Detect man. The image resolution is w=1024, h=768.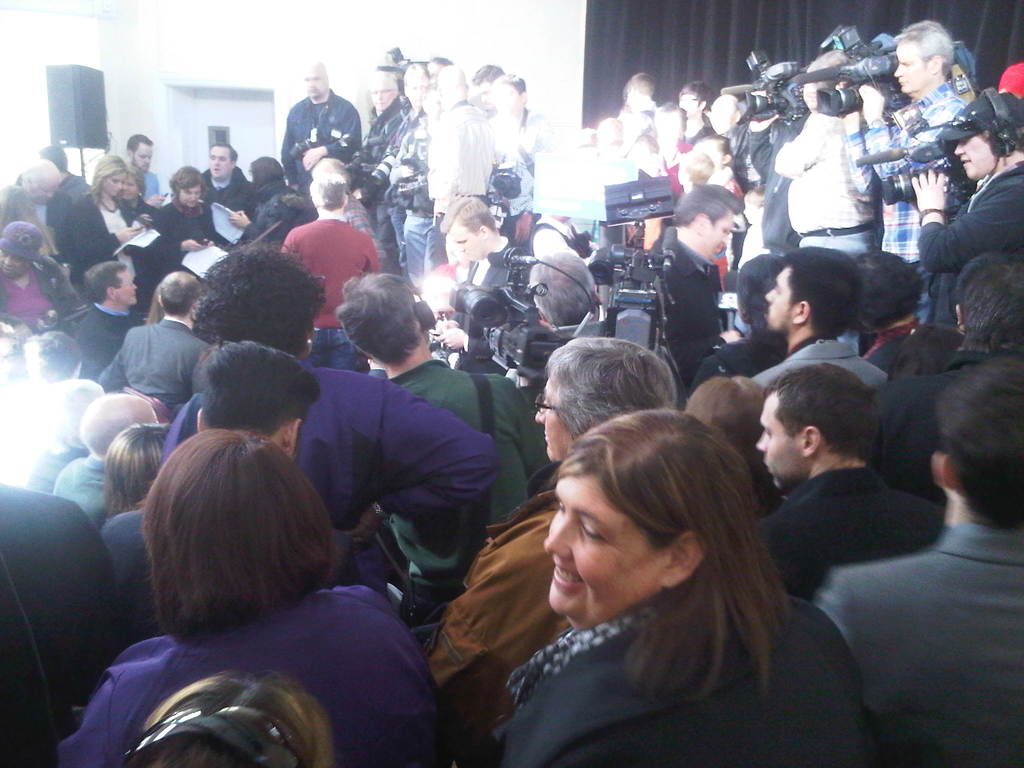
Rect(425, 195, 516, 376).
